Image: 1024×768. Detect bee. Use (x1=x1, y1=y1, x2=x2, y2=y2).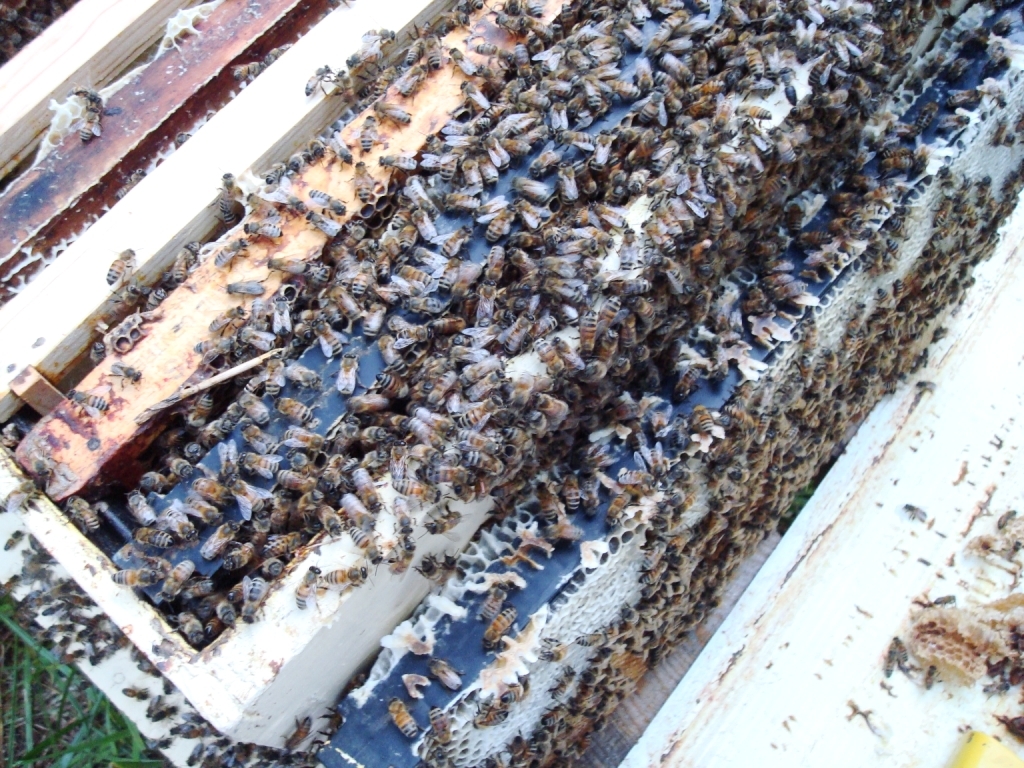
(x1=243, y1=579, x2=270, y2=626).
